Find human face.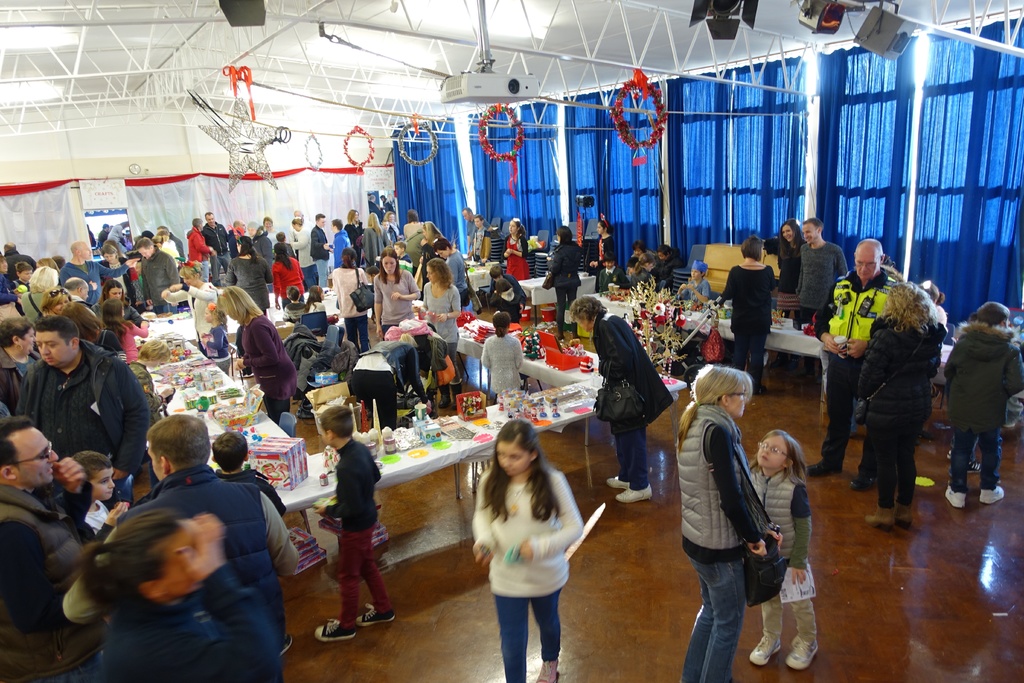
{"left": 92, "top": 467, "right": 114, "bottom": 511}.
